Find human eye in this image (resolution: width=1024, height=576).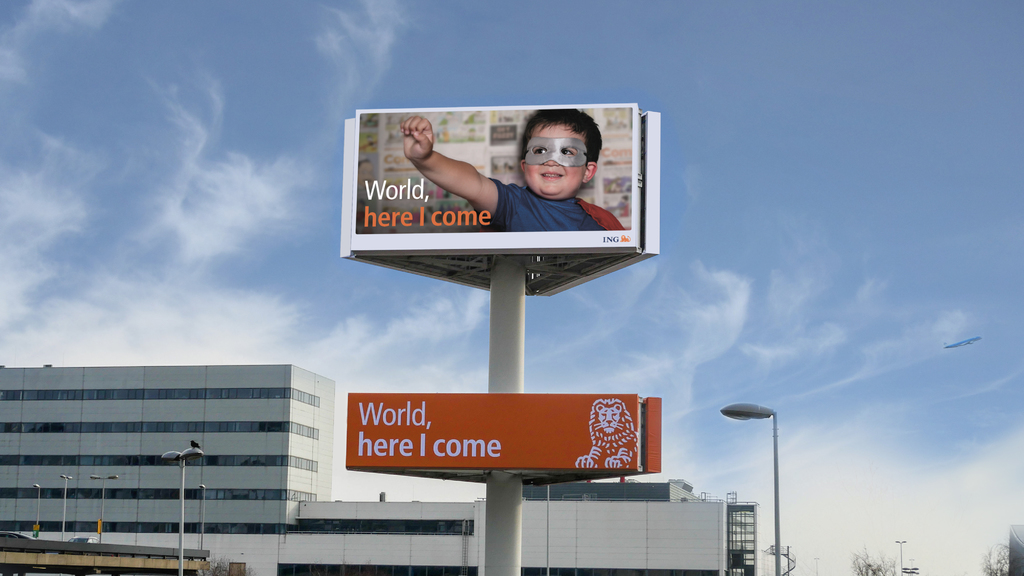
Rect(559, 148, 574, 157).
